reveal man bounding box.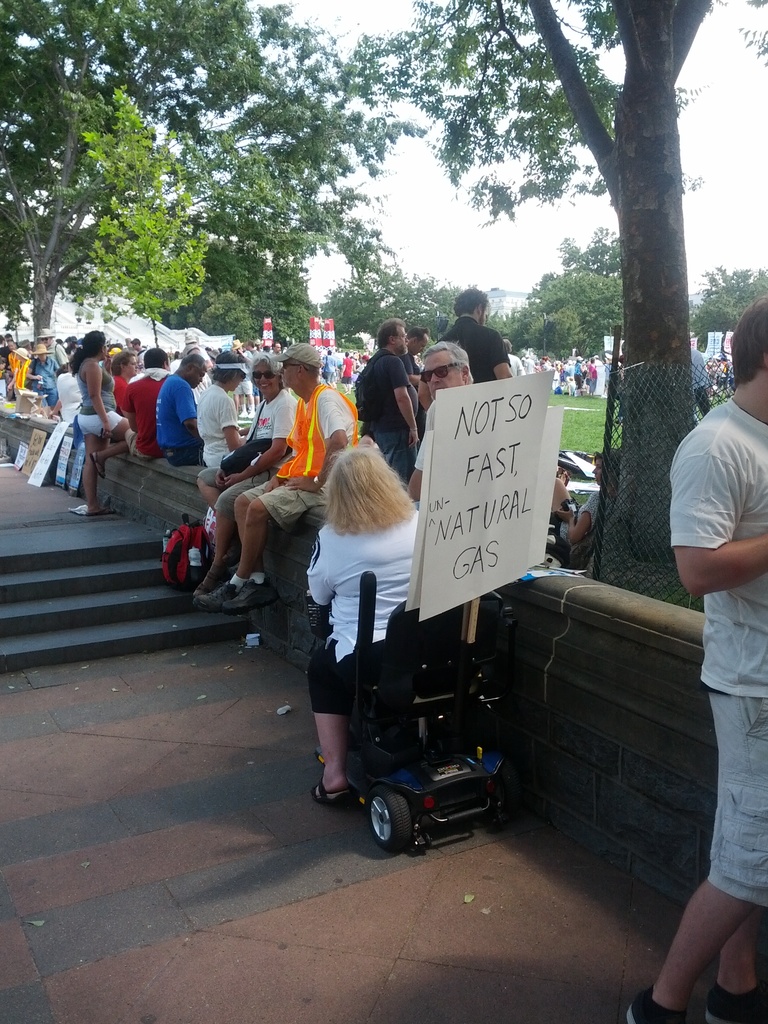
Revealed: l=124, t=344, r=171, b=463.
